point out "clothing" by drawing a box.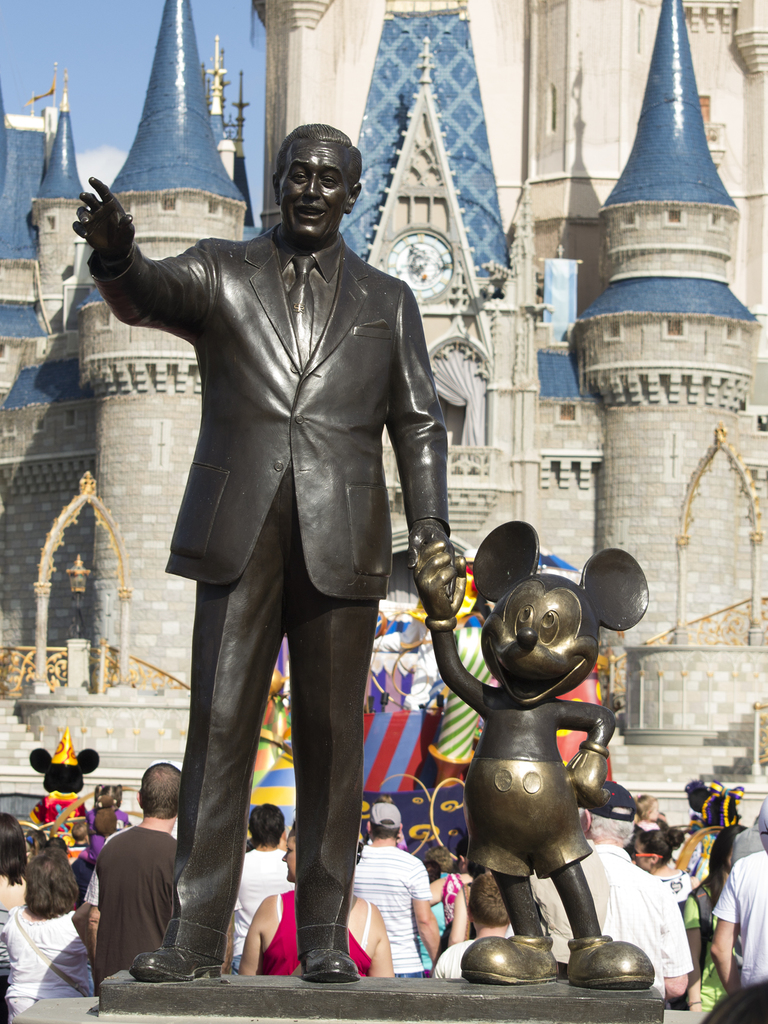
x1=231 y1=847 x2=292 y2=977.
